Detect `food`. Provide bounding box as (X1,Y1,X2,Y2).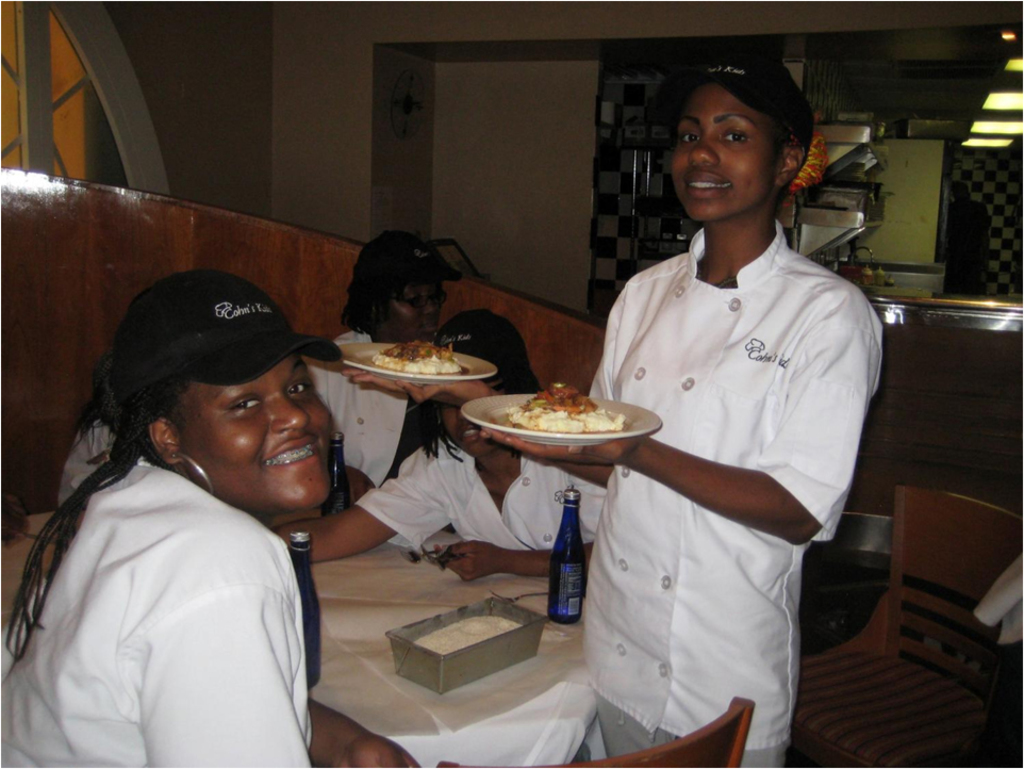
(482,392,624,454).
